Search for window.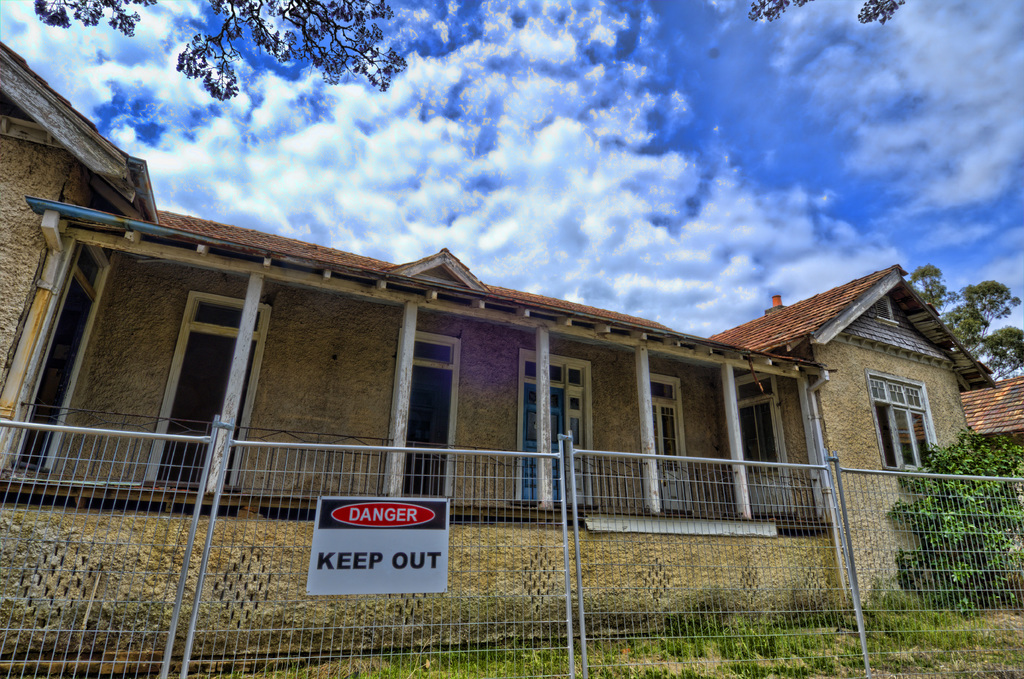
Found at (x1=513, y1=364, x2=596, y2=510).
